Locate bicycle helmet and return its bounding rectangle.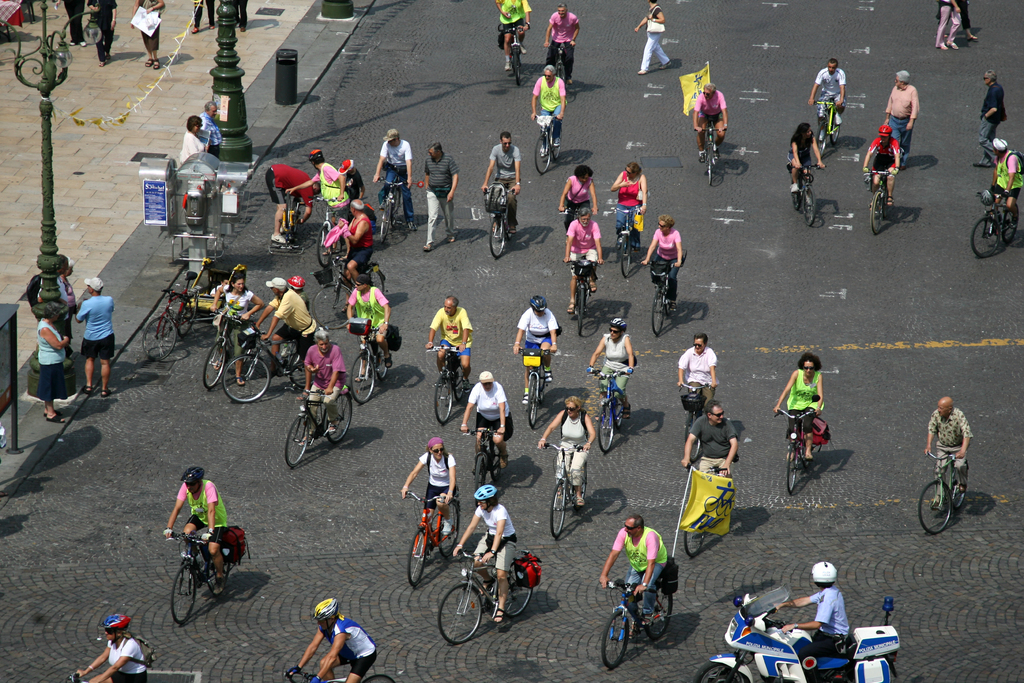
pyautogui.locateOnScreen(310, 149, 323, 166).
